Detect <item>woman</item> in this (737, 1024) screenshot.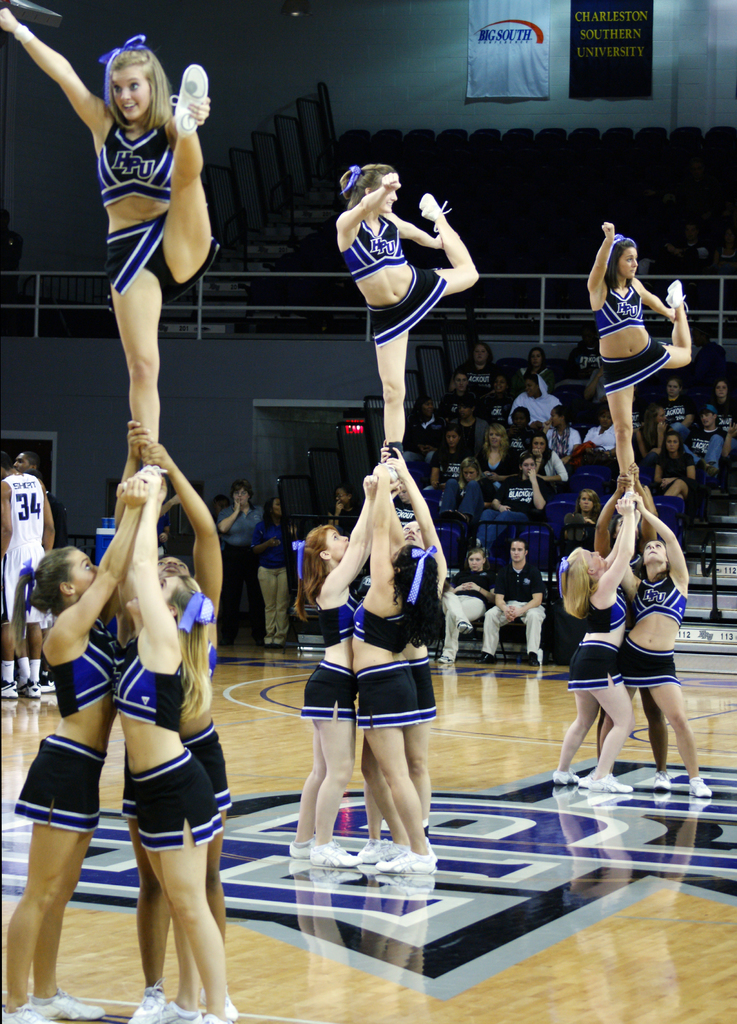
Detection: (left=440, top=547, right=495, bottom=664).
